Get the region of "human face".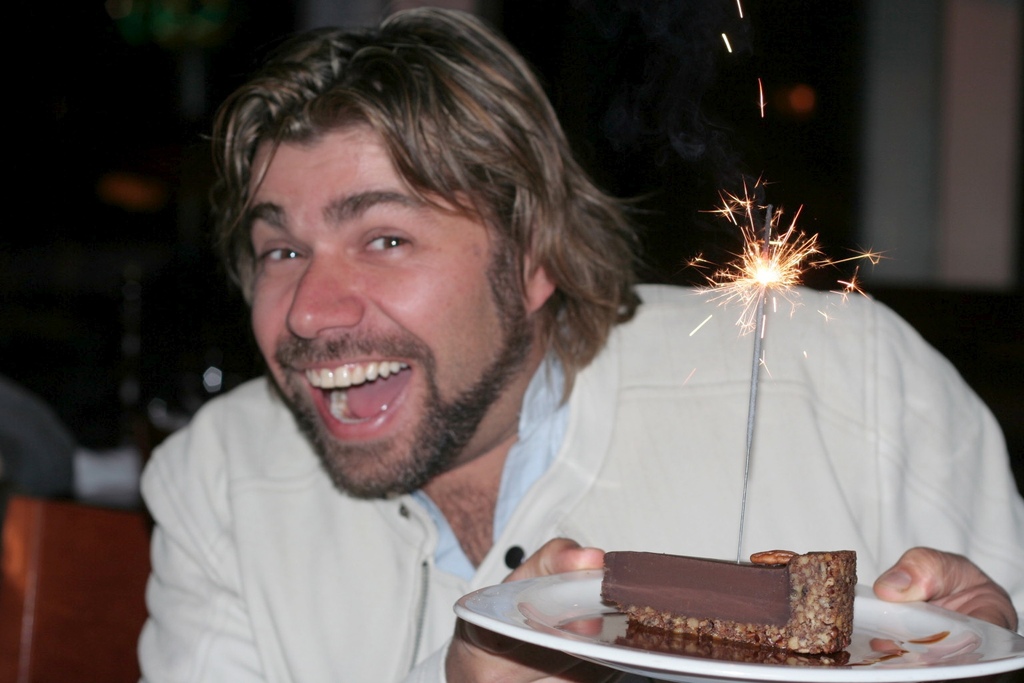
[253,121,511,500].
